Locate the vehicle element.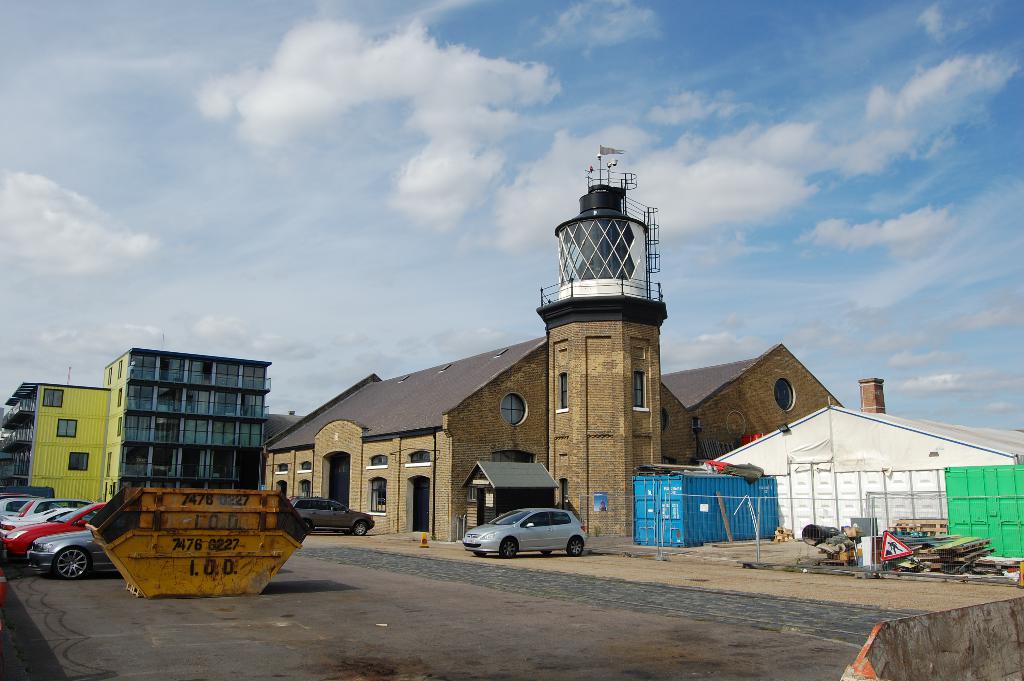
Element bbox: 462:509:598:562.
